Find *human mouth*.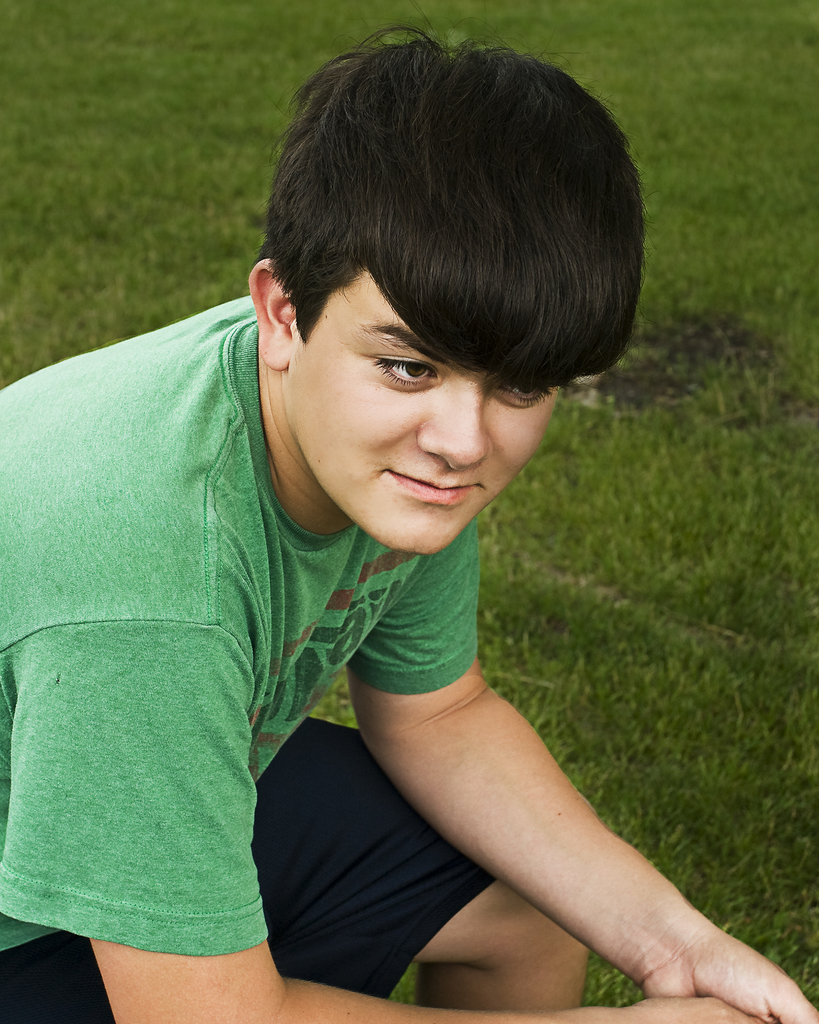
detection(386, 472, 479, 502).
